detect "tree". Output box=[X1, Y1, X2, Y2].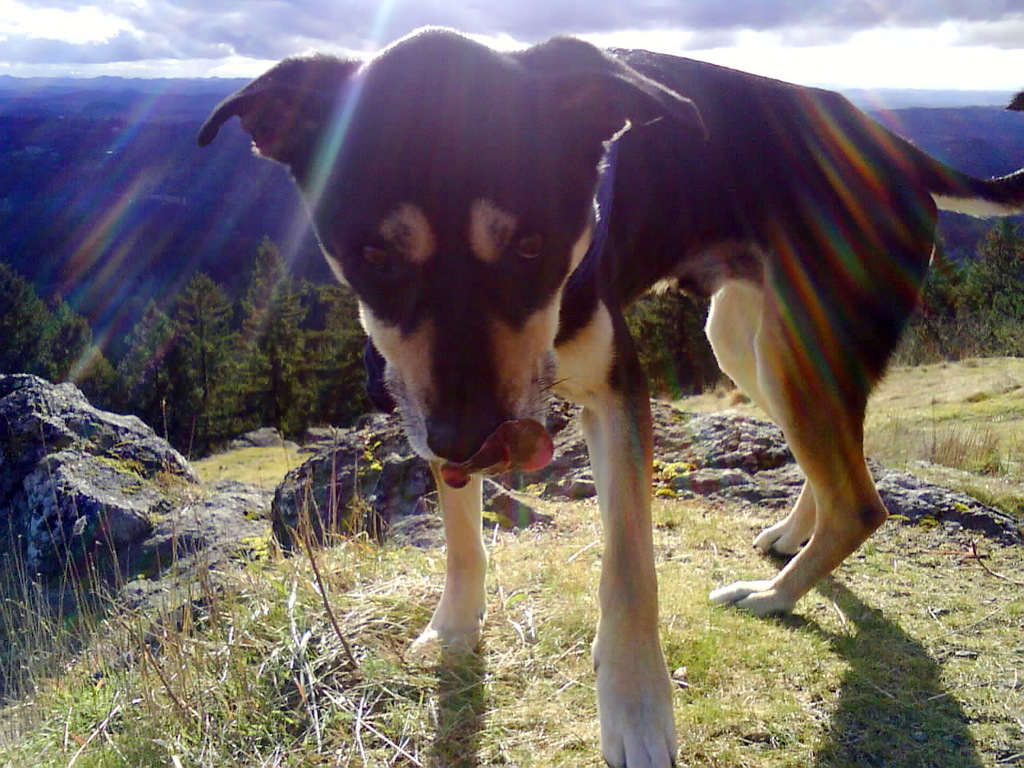
box=[43, 306, 95, 384].
